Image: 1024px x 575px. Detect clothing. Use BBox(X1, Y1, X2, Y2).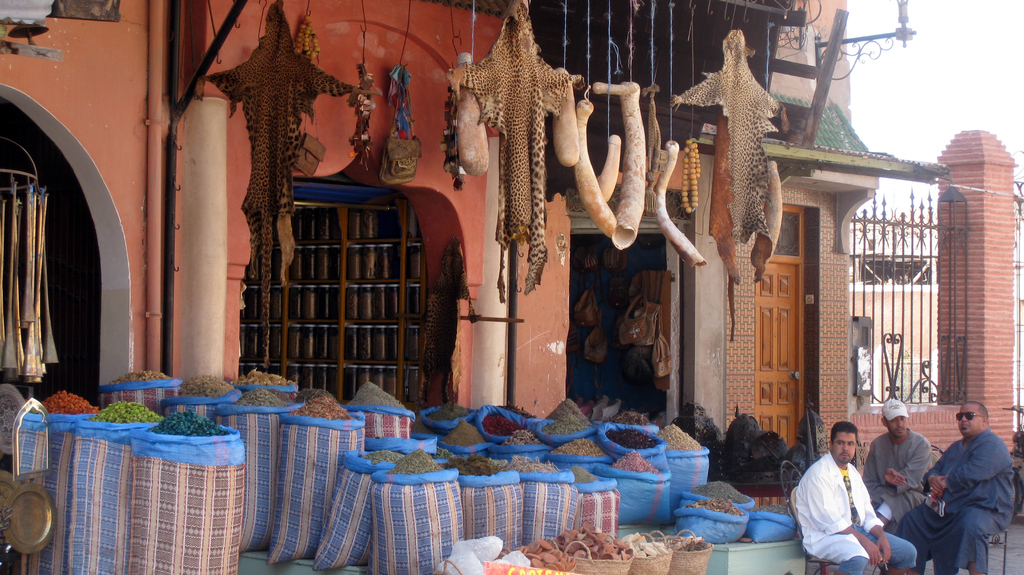
BBox(861, 428, 933, 535).
